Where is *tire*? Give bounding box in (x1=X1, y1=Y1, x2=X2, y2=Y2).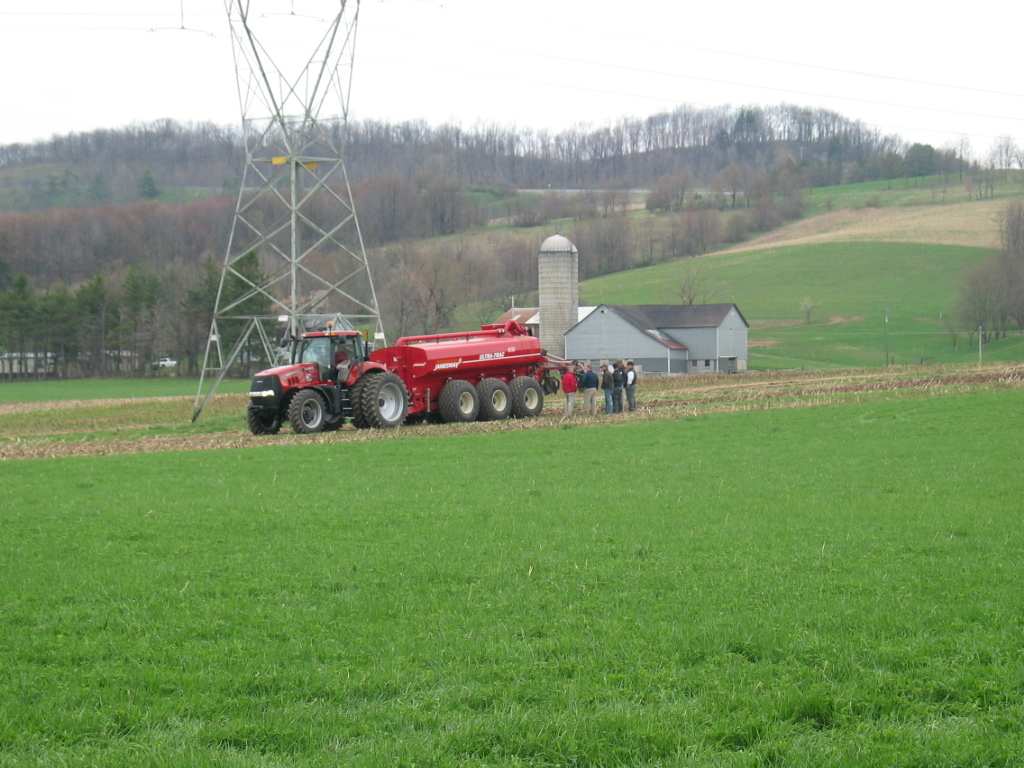
(x1=286, y1=387, x2=330, y2=437).
